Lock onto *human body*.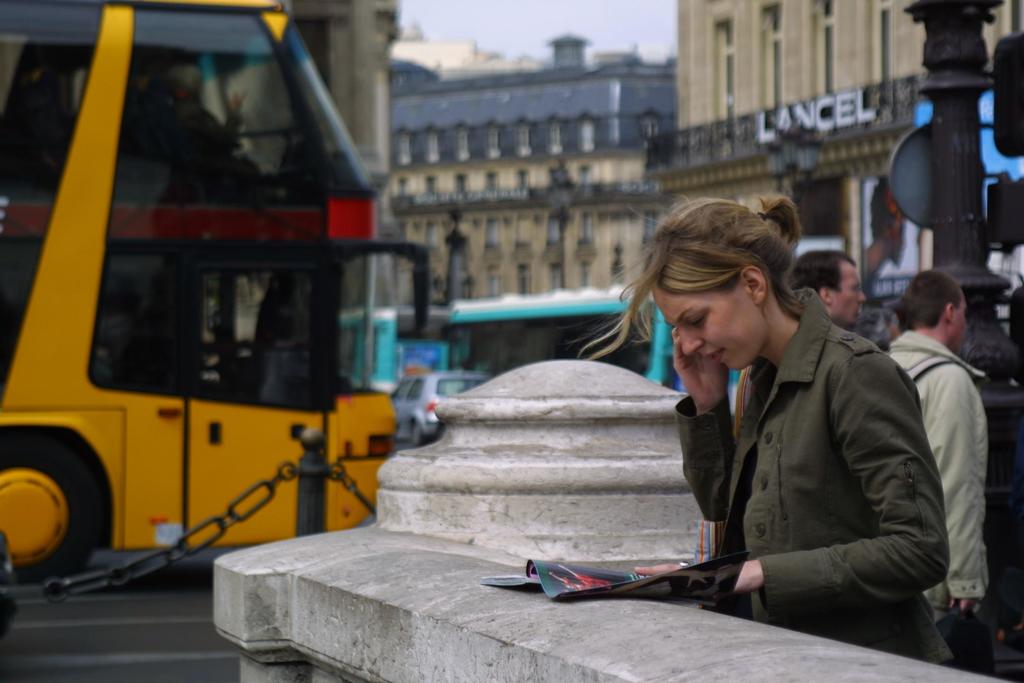
Locked: (885,245,999,636).
